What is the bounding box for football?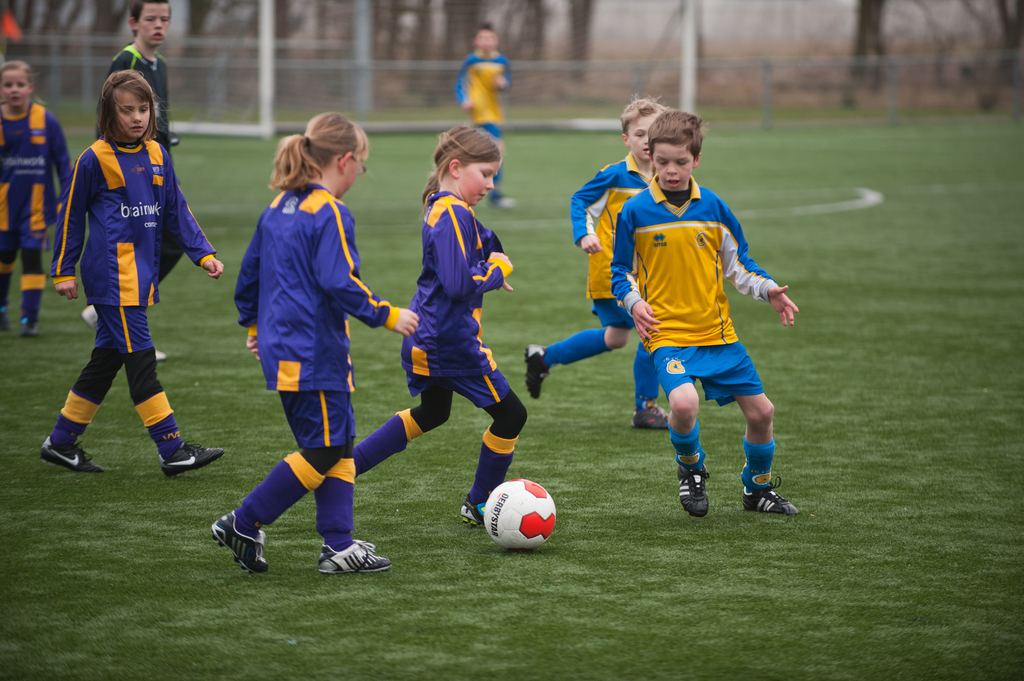
box=[481, 477, 562, 550].
